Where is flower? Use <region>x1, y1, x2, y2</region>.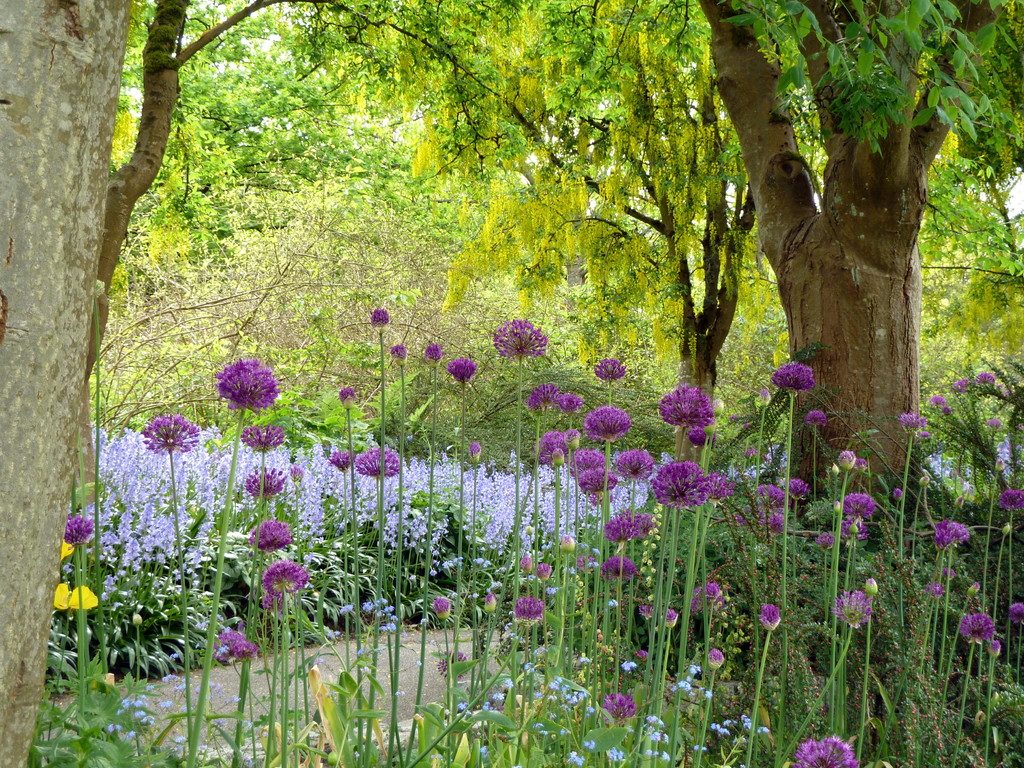
<region>52, 584, 95, 610</region>.
